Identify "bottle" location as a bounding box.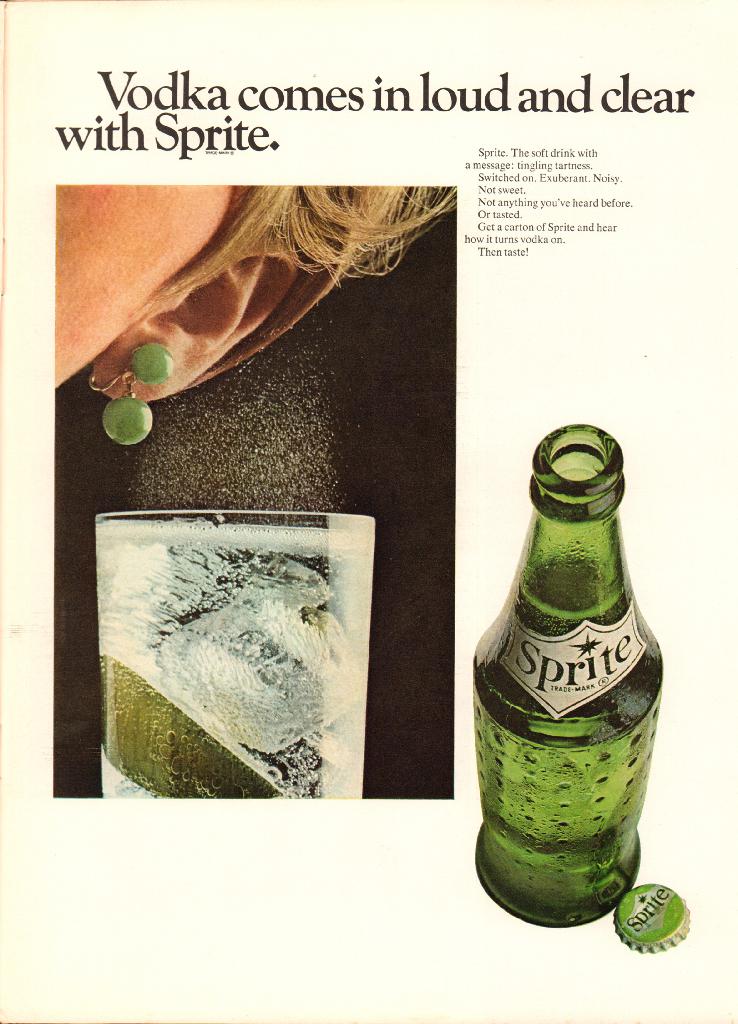
482:409:643:916.
